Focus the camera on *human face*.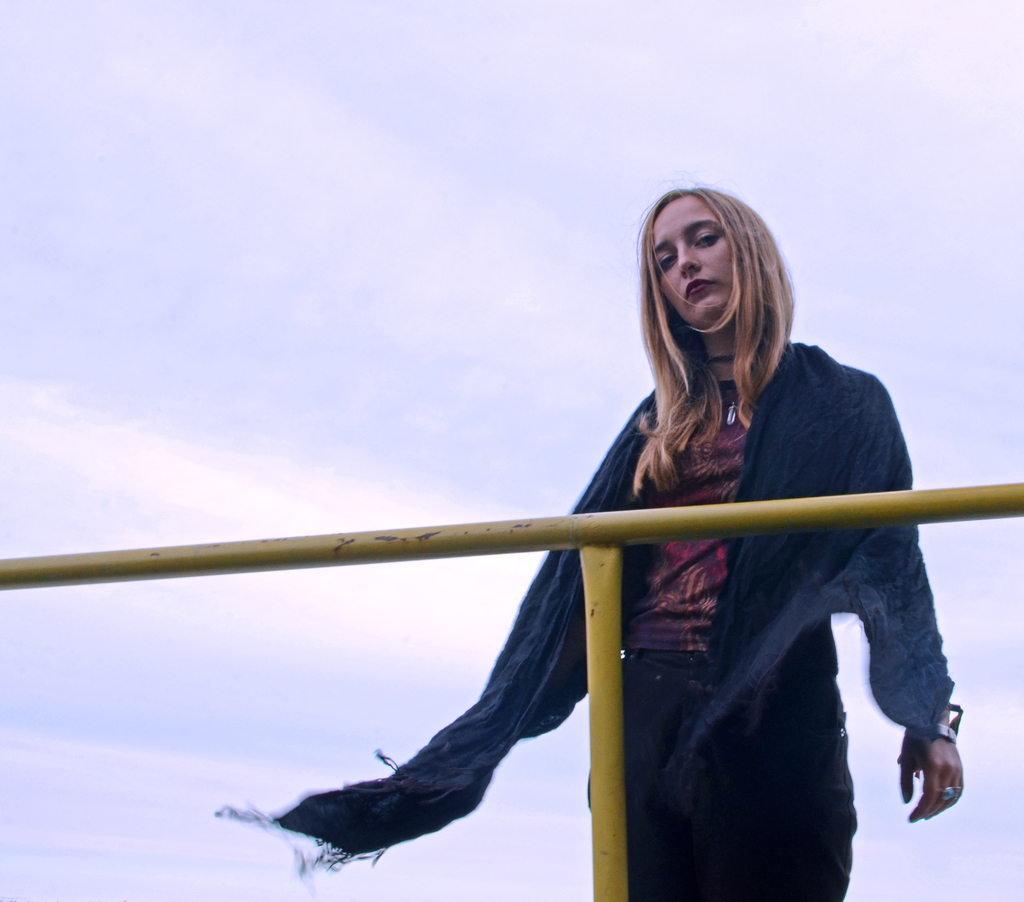
Focus region: l=657, t=197, r=732, b=325.
